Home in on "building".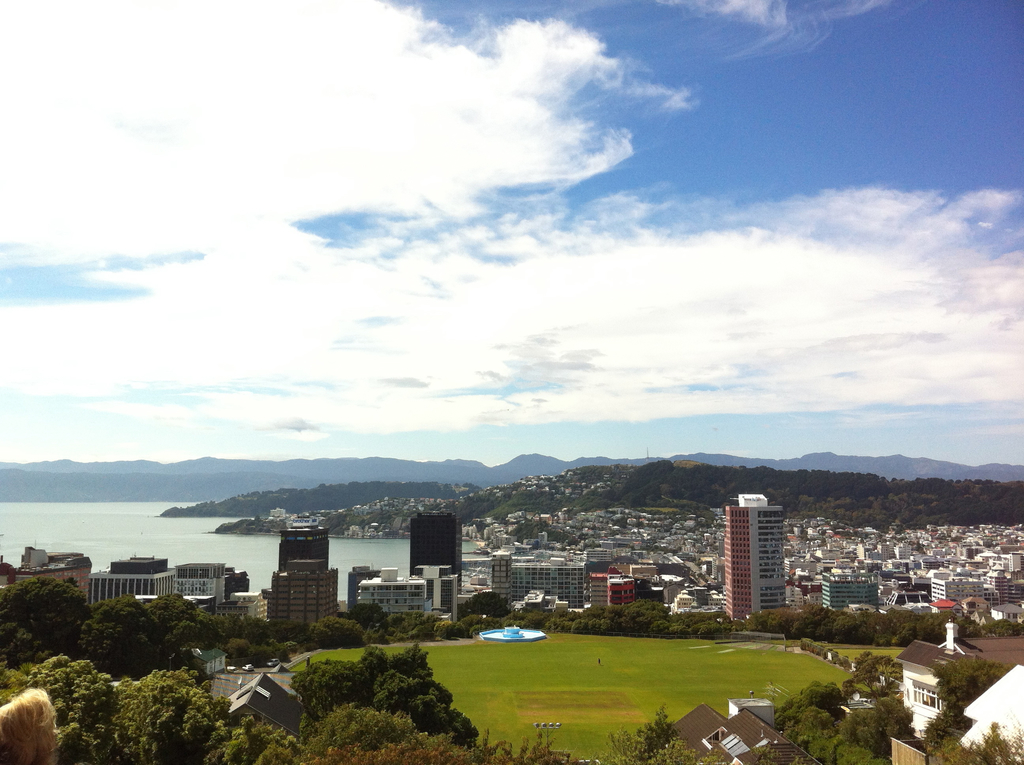
Homed in at 668:696:817:764.
